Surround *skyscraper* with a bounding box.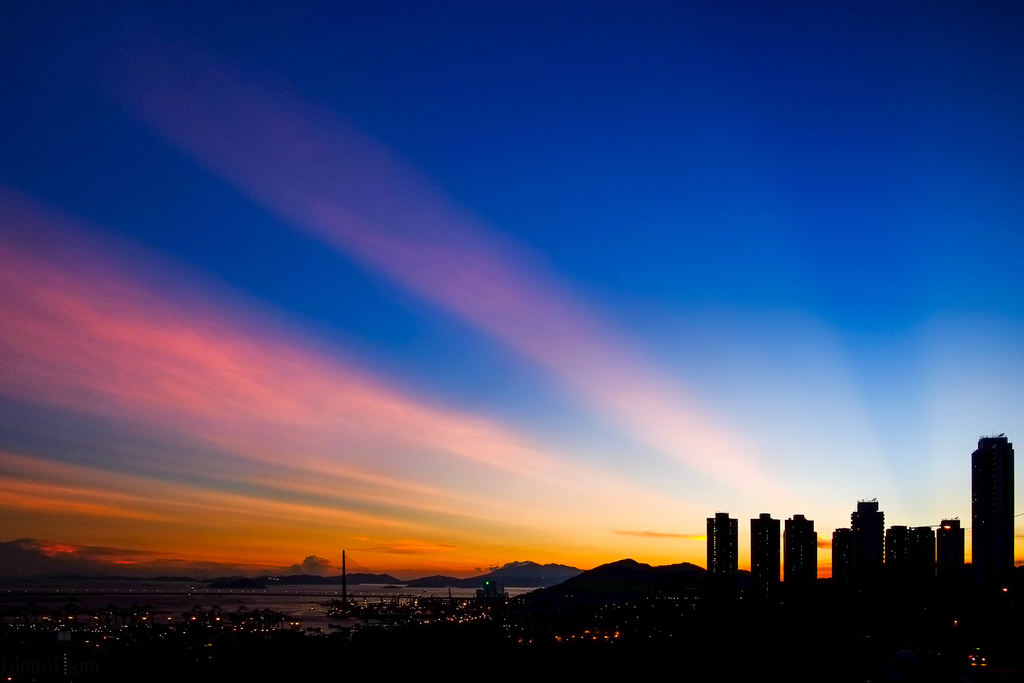
(left=973, top=437, right=1014, bottom=581).
